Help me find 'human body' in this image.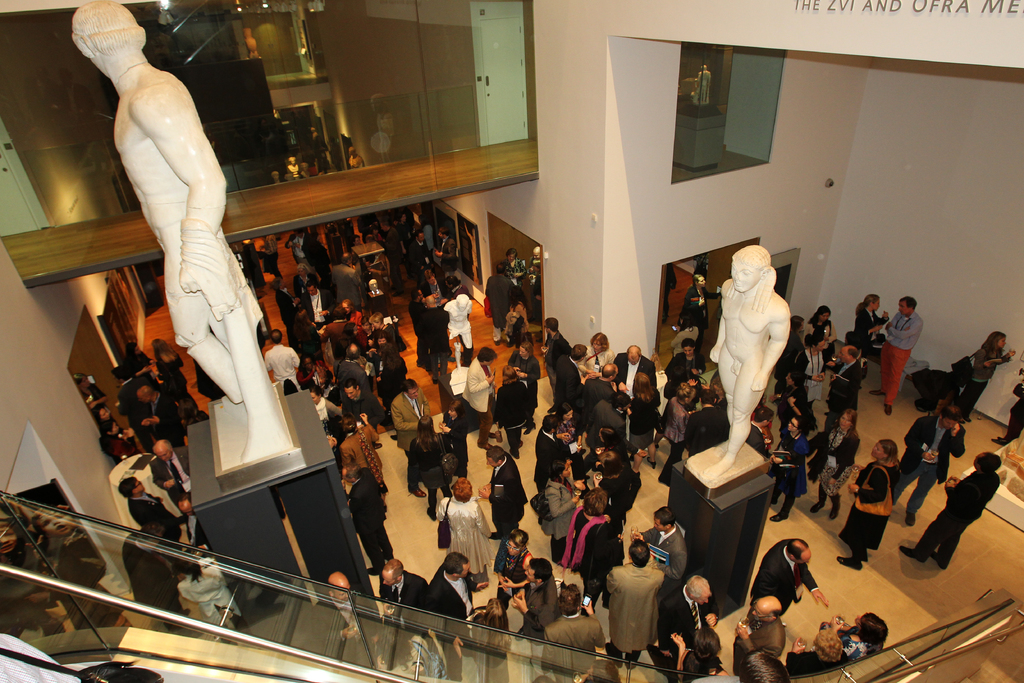
Found it: bbox=(498, 247, 531, 313).
